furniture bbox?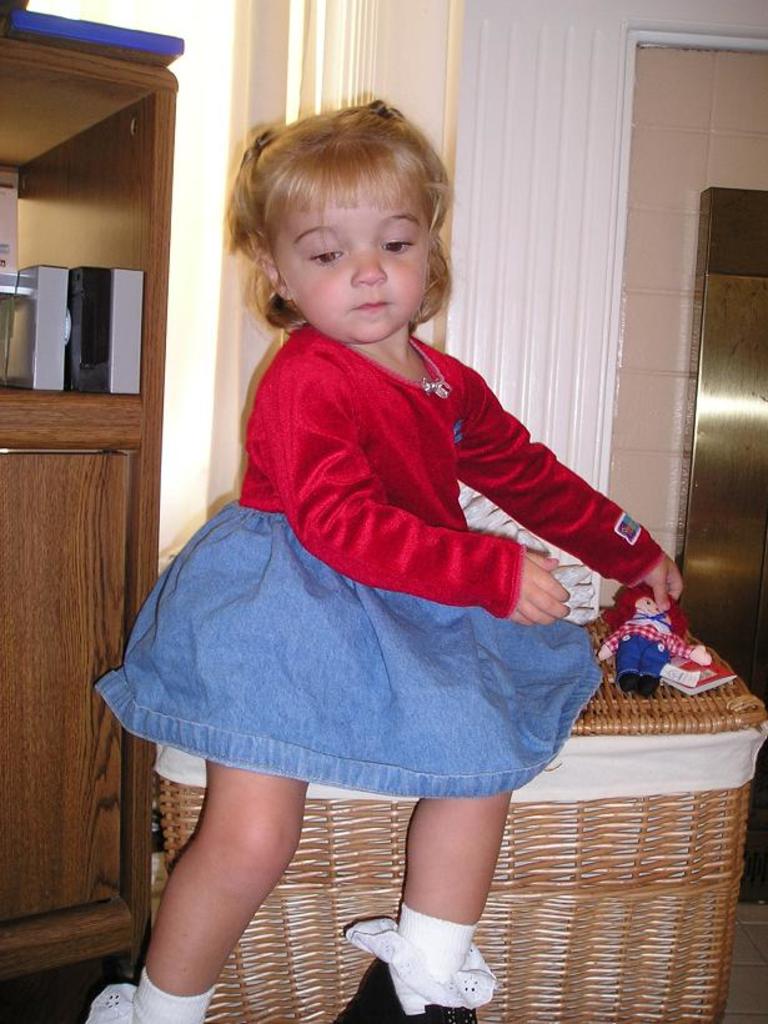
{"x1": 673, "y1": 186, "x2": 767, "y2": 904}
